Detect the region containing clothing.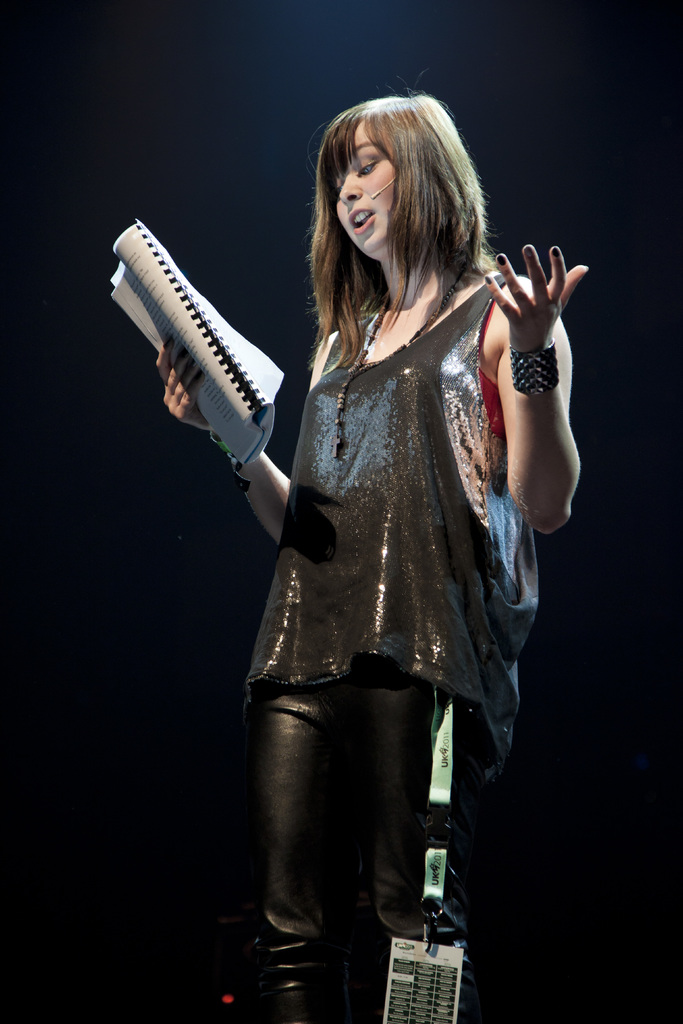
[left=243, top=266, right=541, bottom=1023].
